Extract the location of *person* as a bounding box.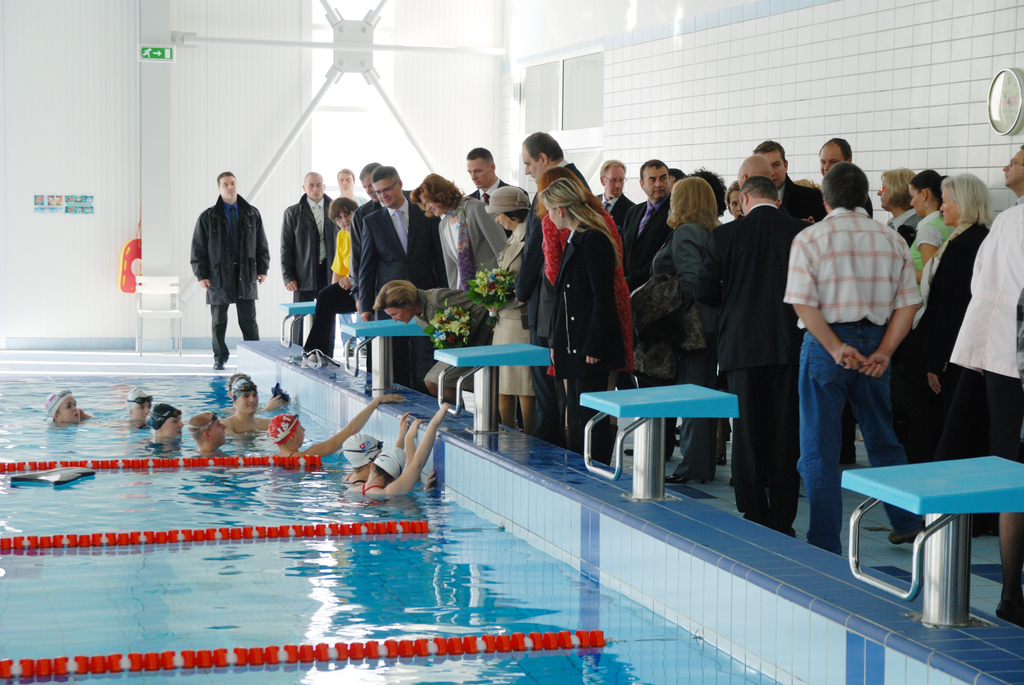
locate(42, 389, 88, 422).
